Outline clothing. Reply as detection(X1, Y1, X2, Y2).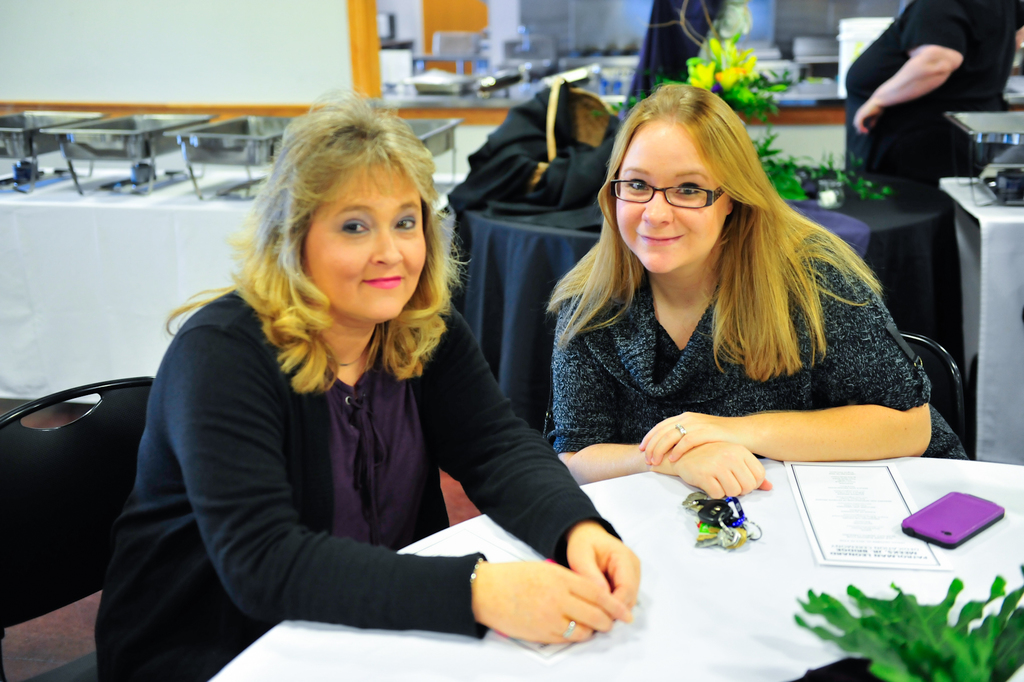
detection(553, 248, 933, 457).
